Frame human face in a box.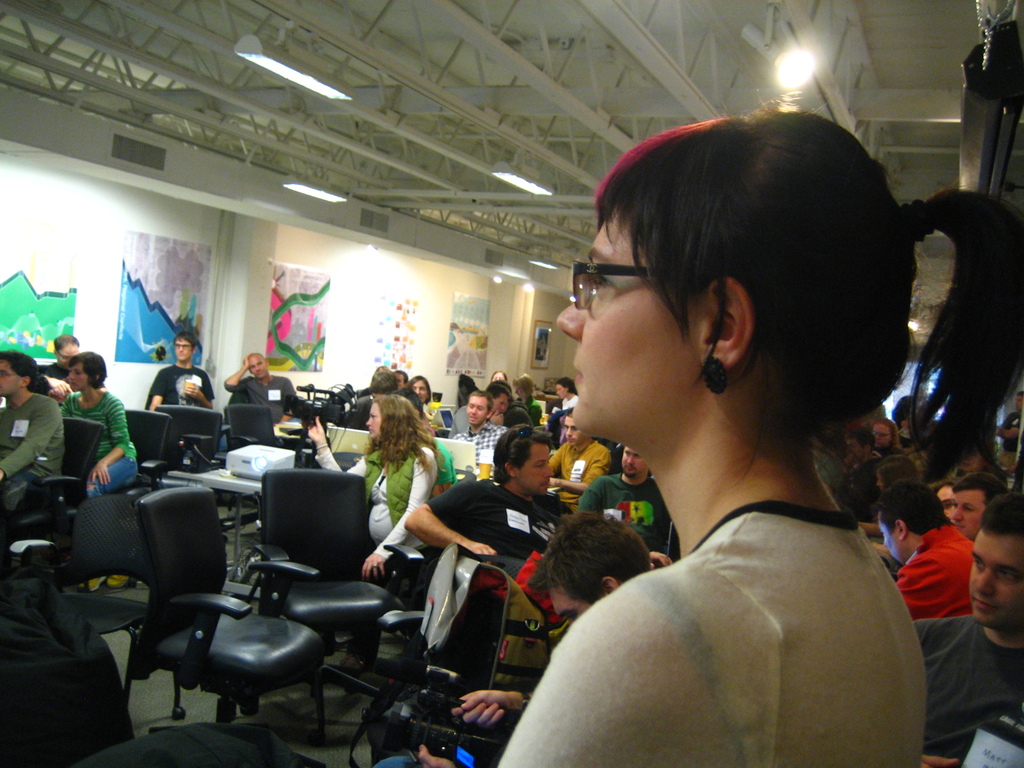
[x1=553, y1=584, x2=595, y2=623].
